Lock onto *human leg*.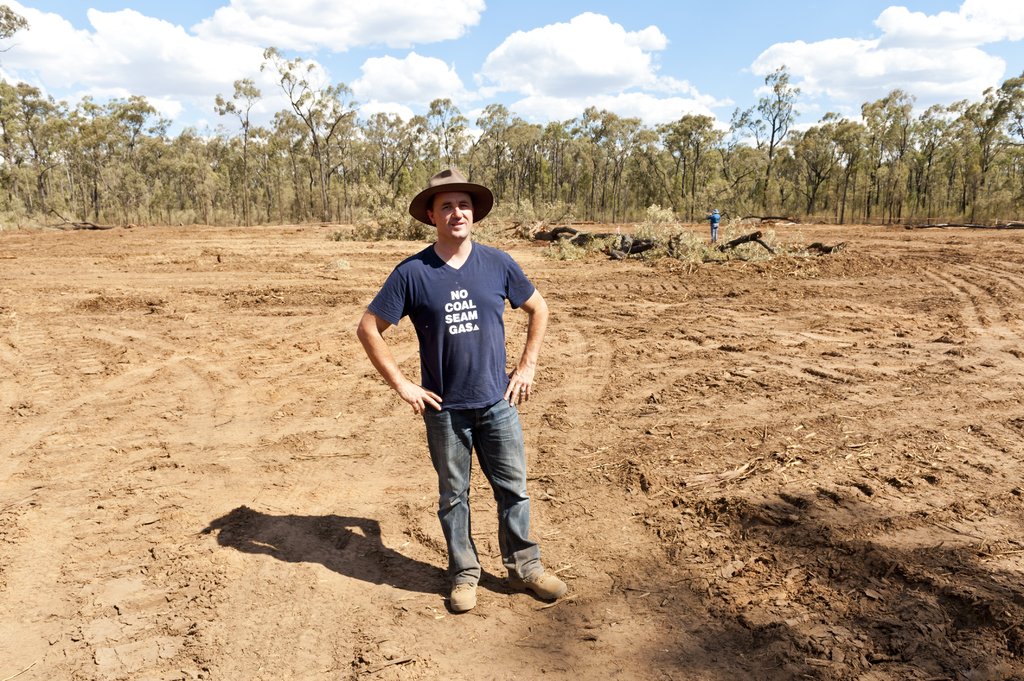
Locked: x1=477 y1=392 x2=568 y2=602.
